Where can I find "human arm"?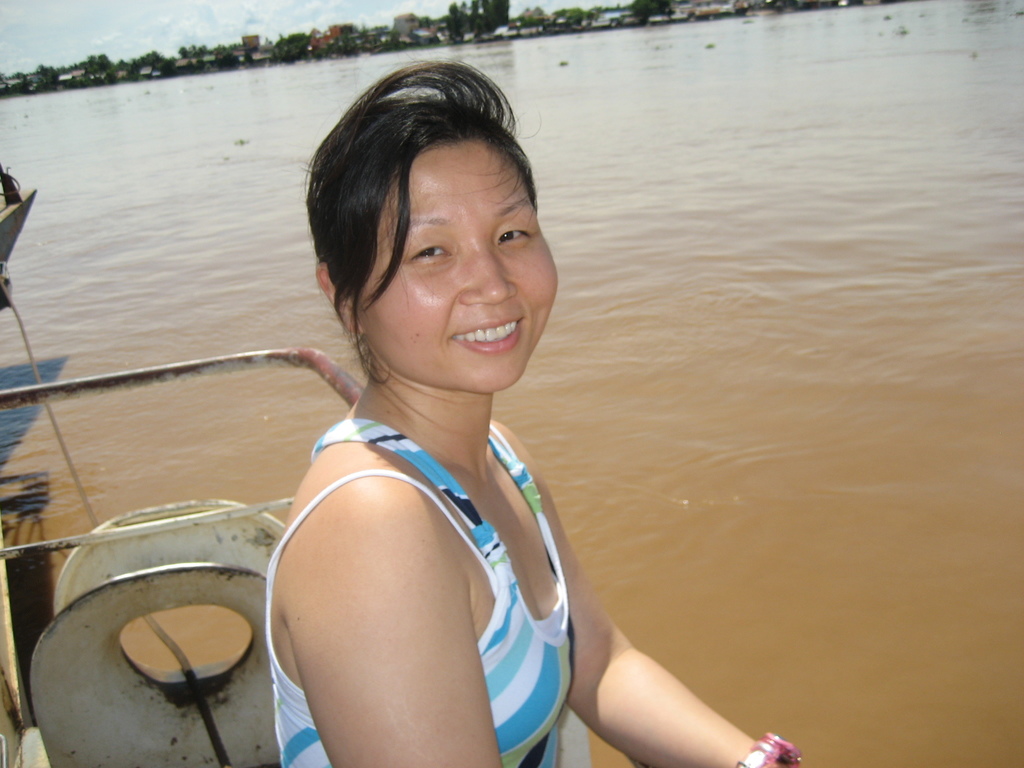
You can find it at 319:530:503:767.
